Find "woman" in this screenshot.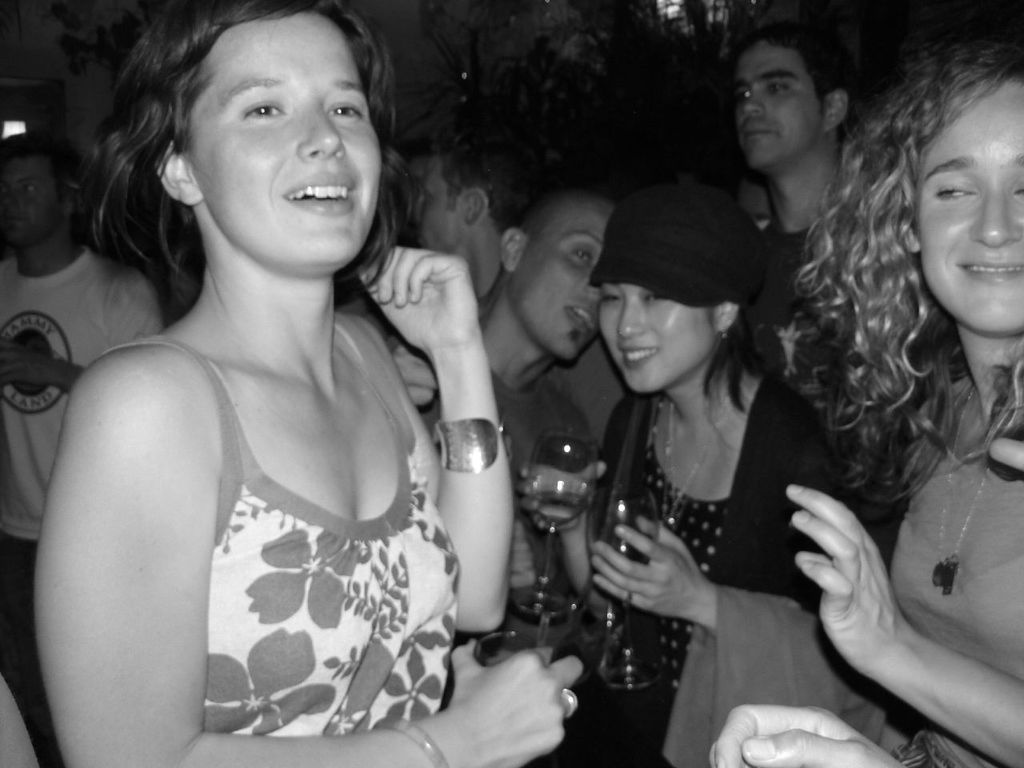
The bounding box for "woman" is (28,0,604,767).
